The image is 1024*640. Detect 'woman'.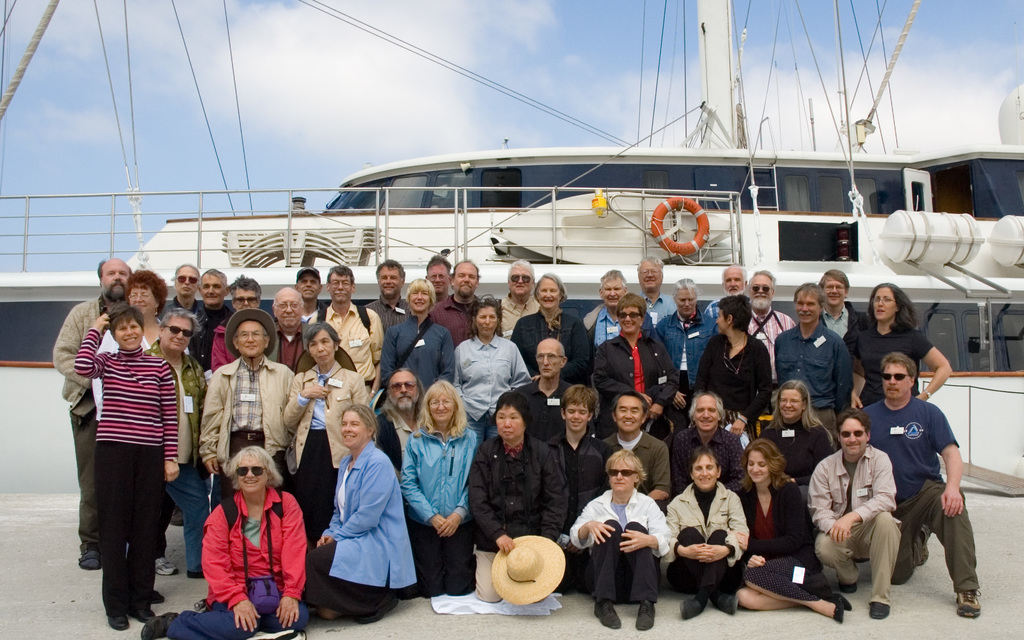
Detection: [467, 390, 570, 604].
